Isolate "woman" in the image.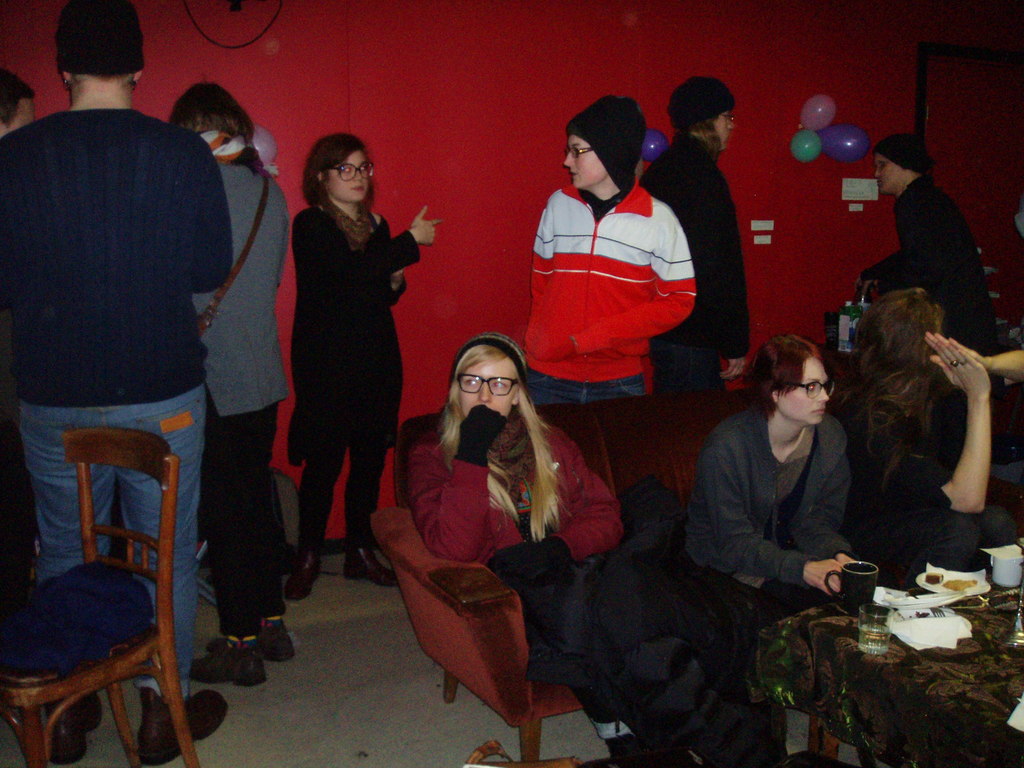
Isolated region: (x1=168, y1=82, x2=303, y2=691).
